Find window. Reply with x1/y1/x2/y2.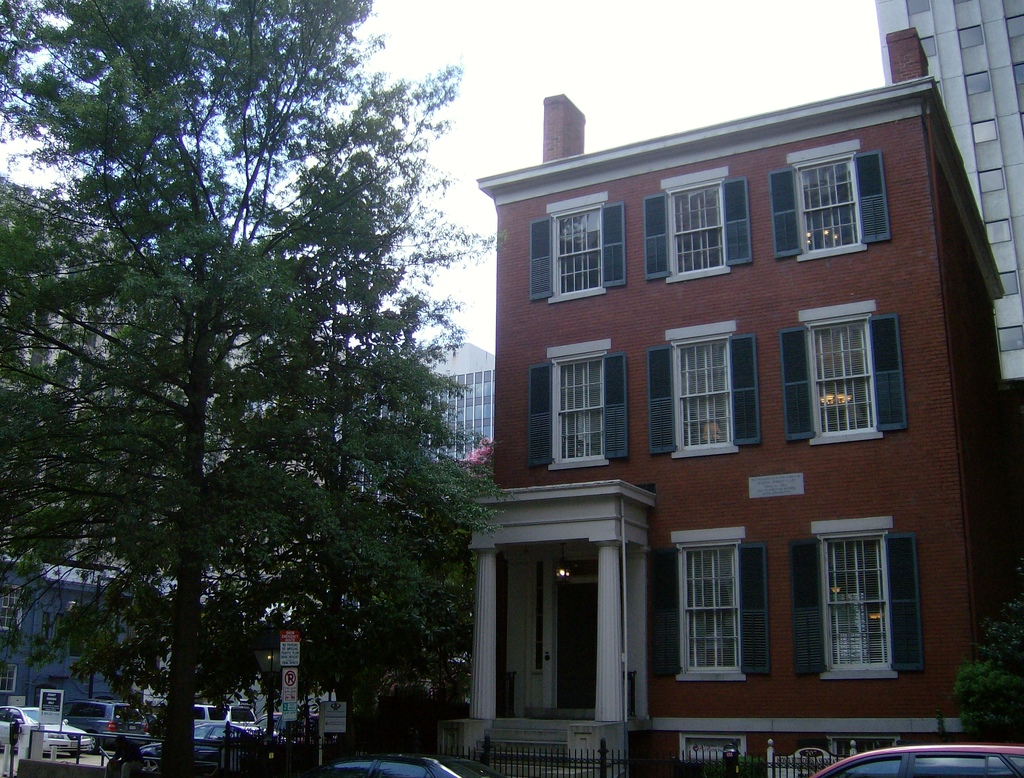
0/663/18/694.
